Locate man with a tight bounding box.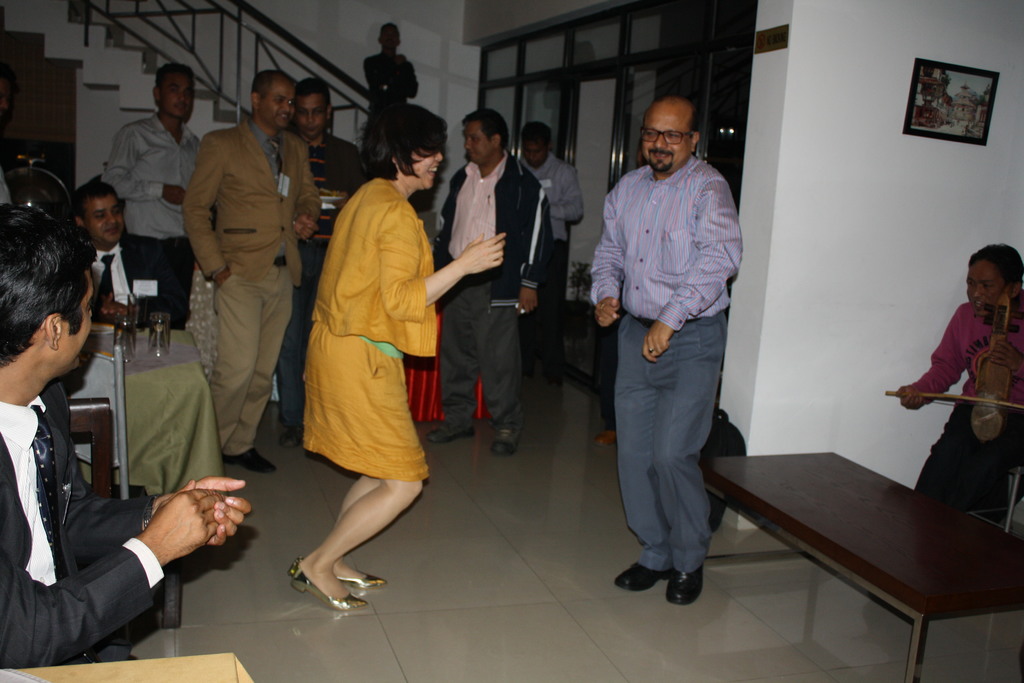
[185,73,321,475].
